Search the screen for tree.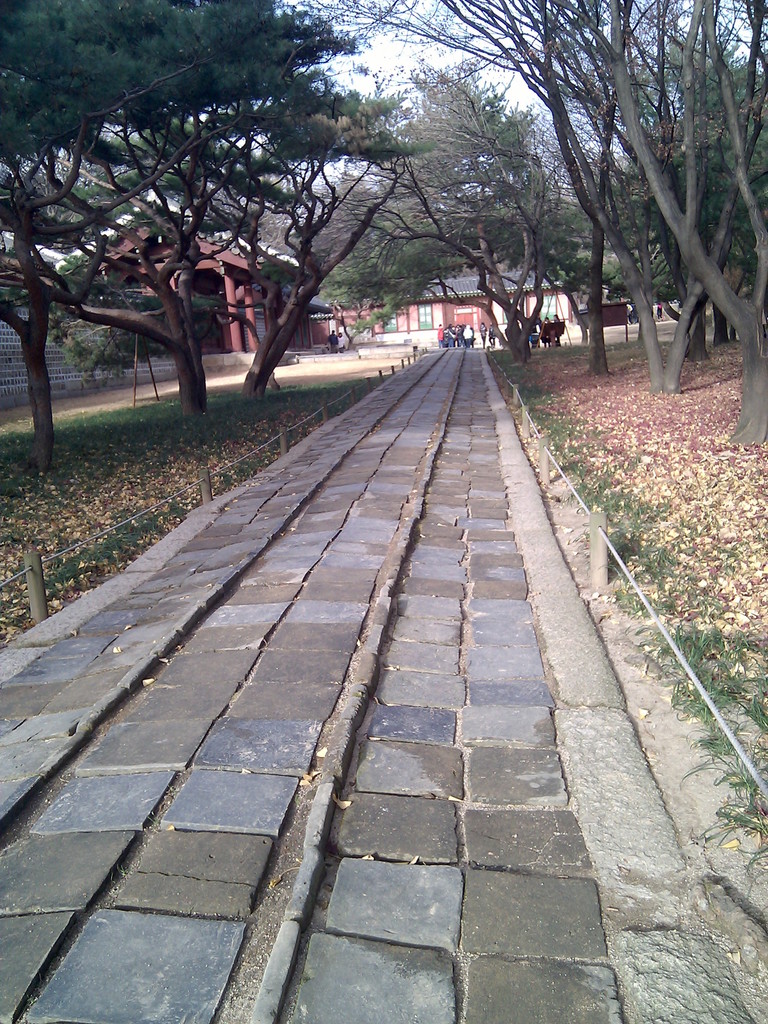
Found at Rect(515, 4, 733, 385).
